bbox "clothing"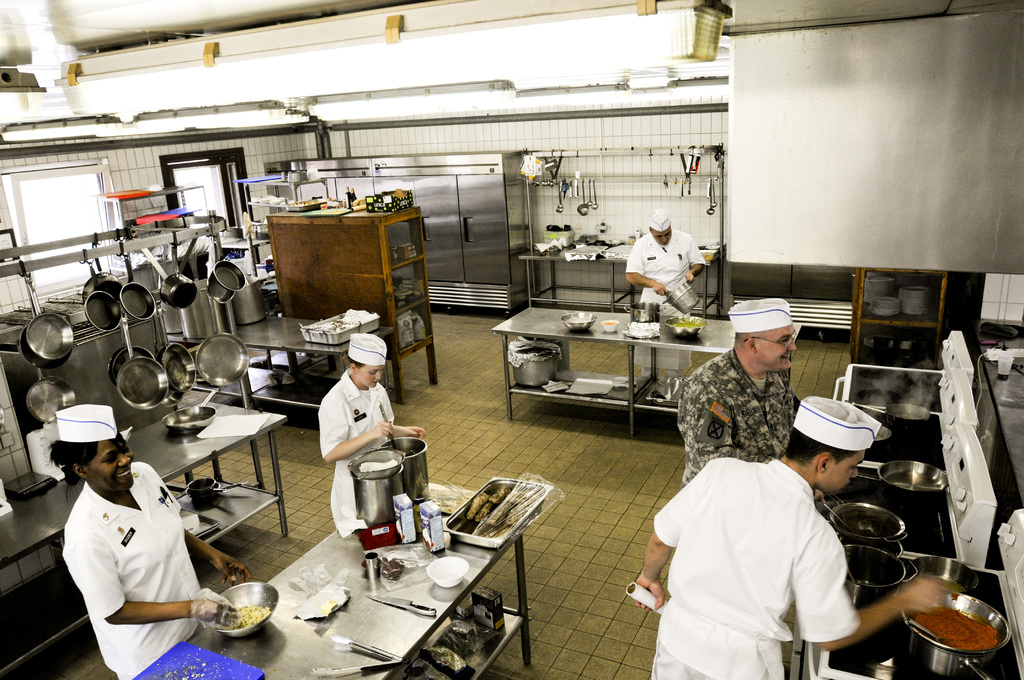
320,364,396,539
